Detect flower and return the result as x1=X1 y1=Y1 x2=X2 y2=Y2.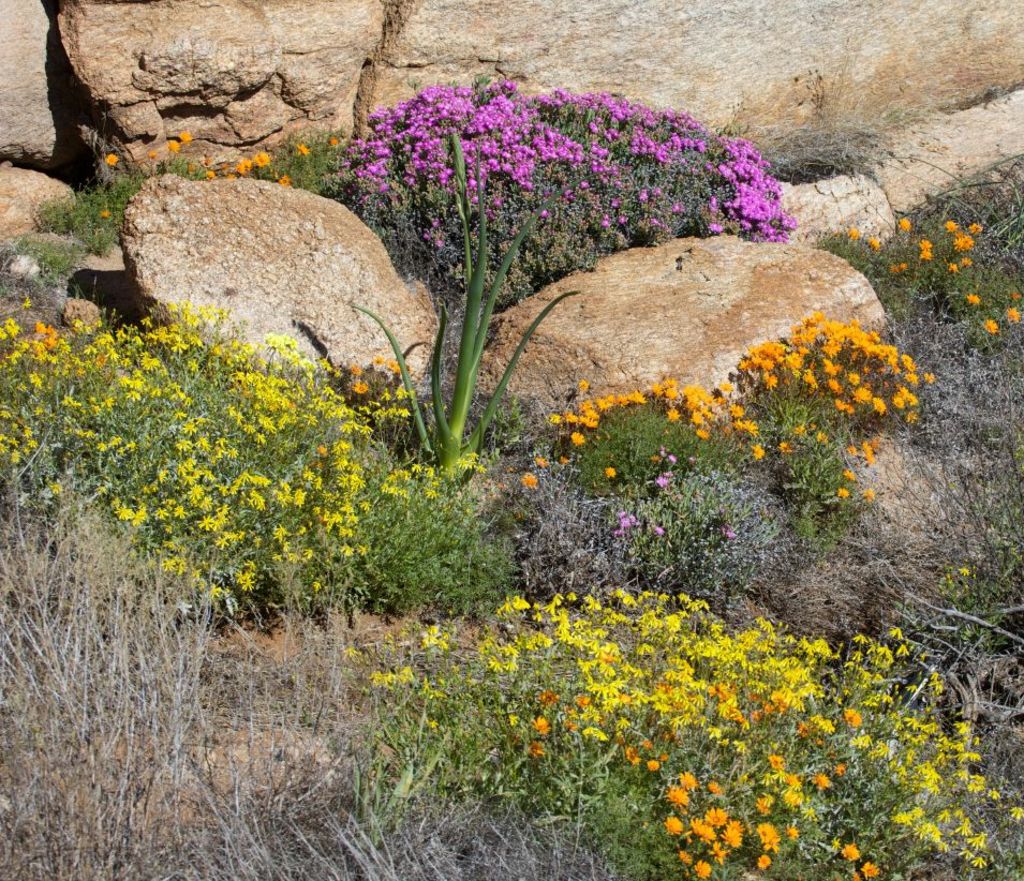
x1=150 y1=150 x2=155 y2=162.
